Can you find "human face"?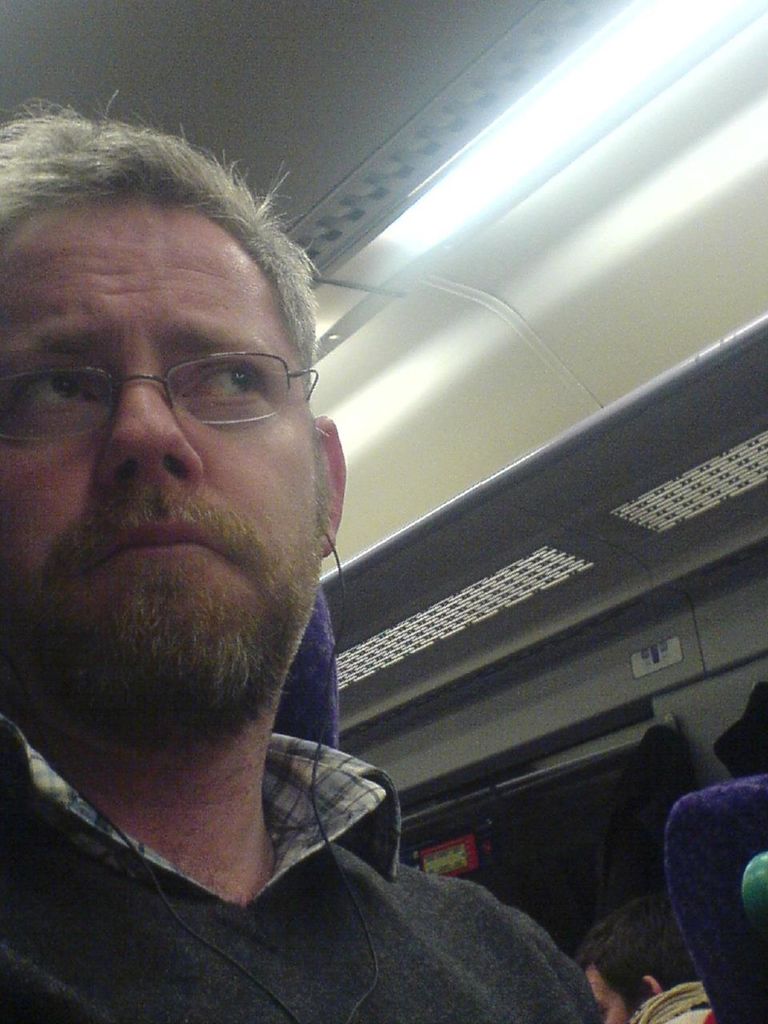
Yes, bounding box: rect(0, 218, 309, 656).
